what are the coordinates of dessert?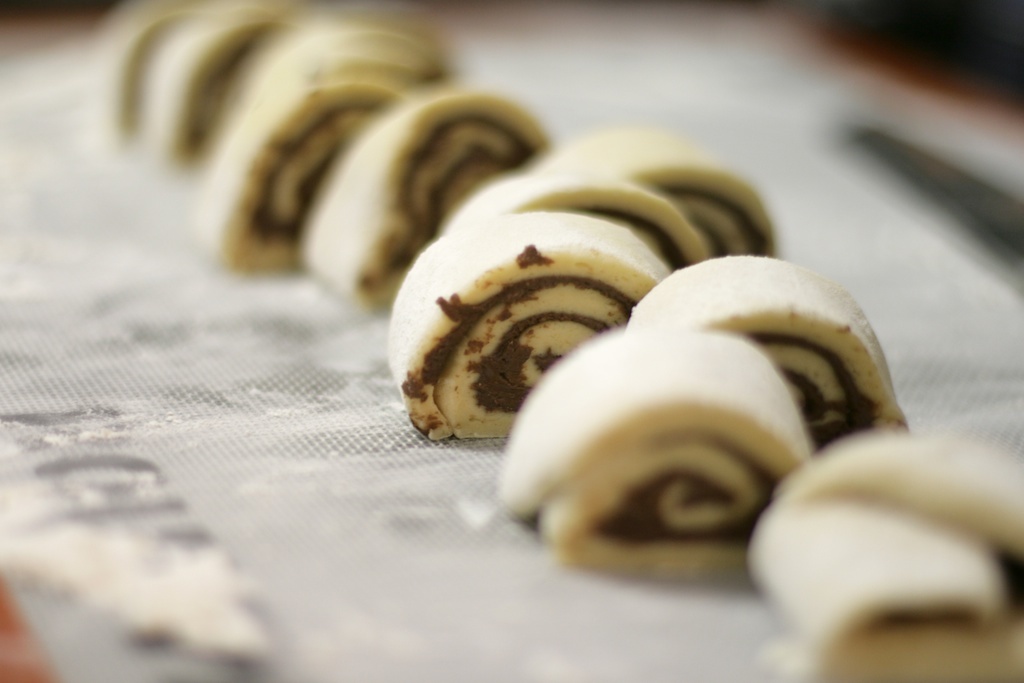
rect(586, 135, 762, 239).
